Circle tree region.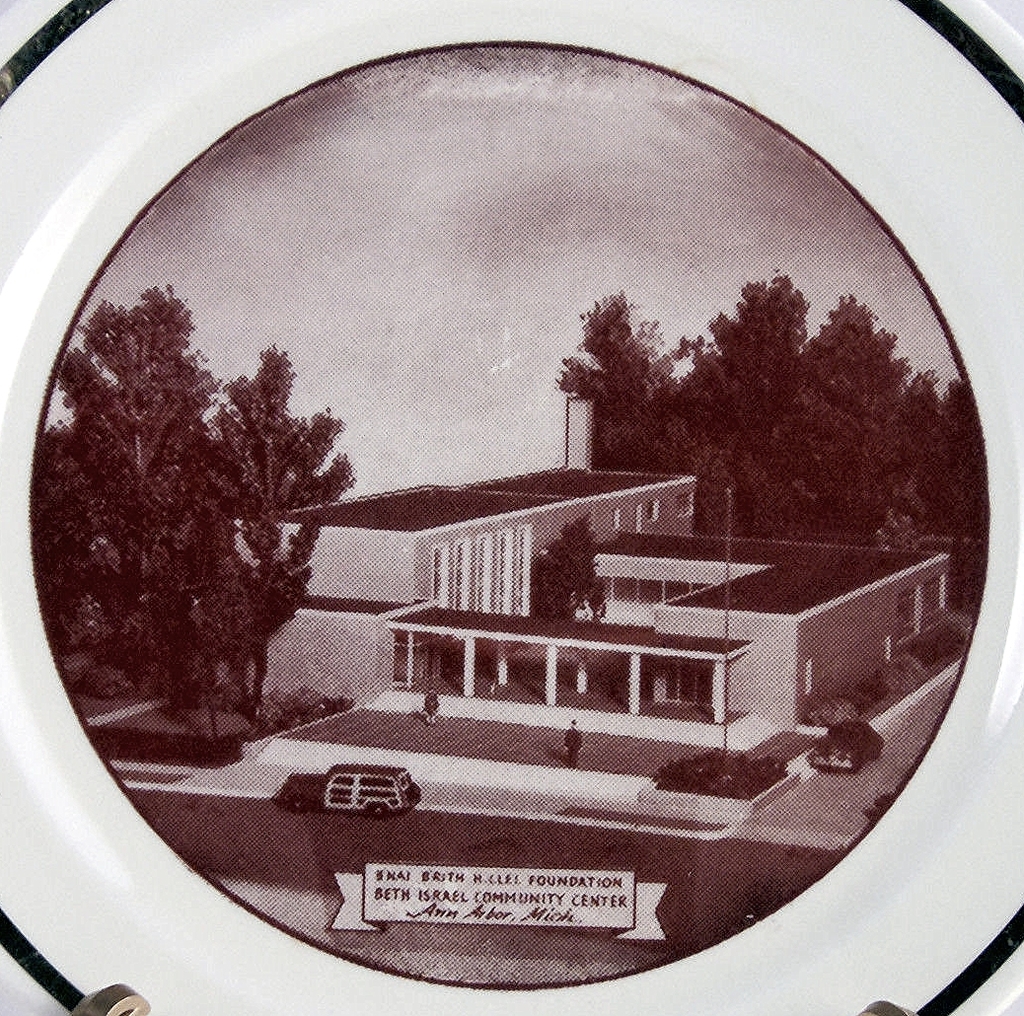
Region: BBox(653, 276, 822, 487).
